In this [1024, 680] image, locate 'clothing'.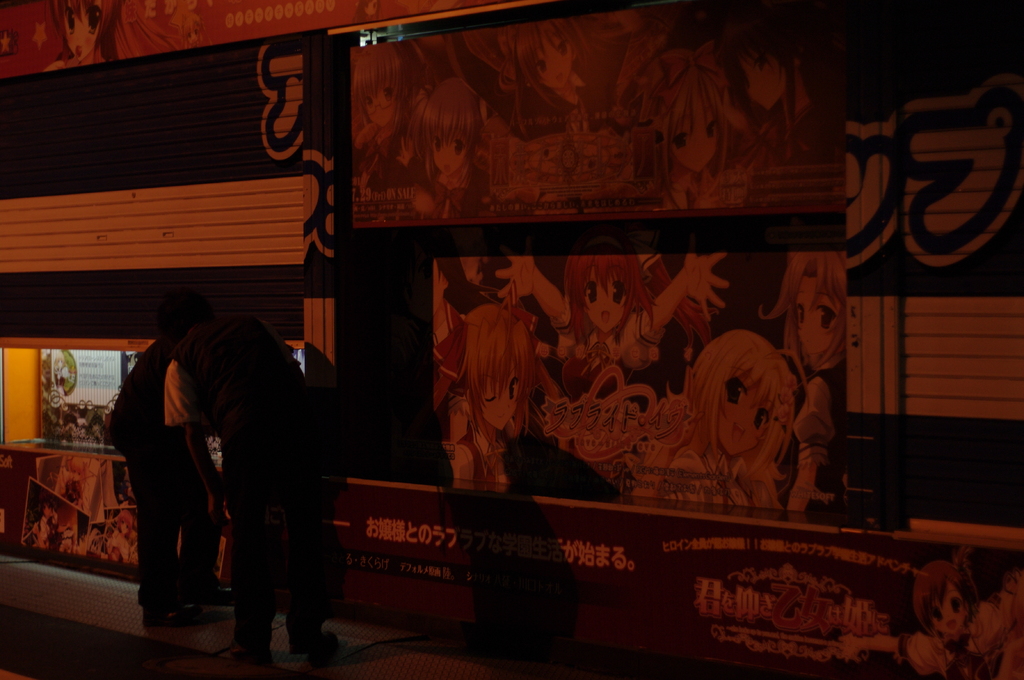
Bounding box: box=[790, 365, 843, 429].
